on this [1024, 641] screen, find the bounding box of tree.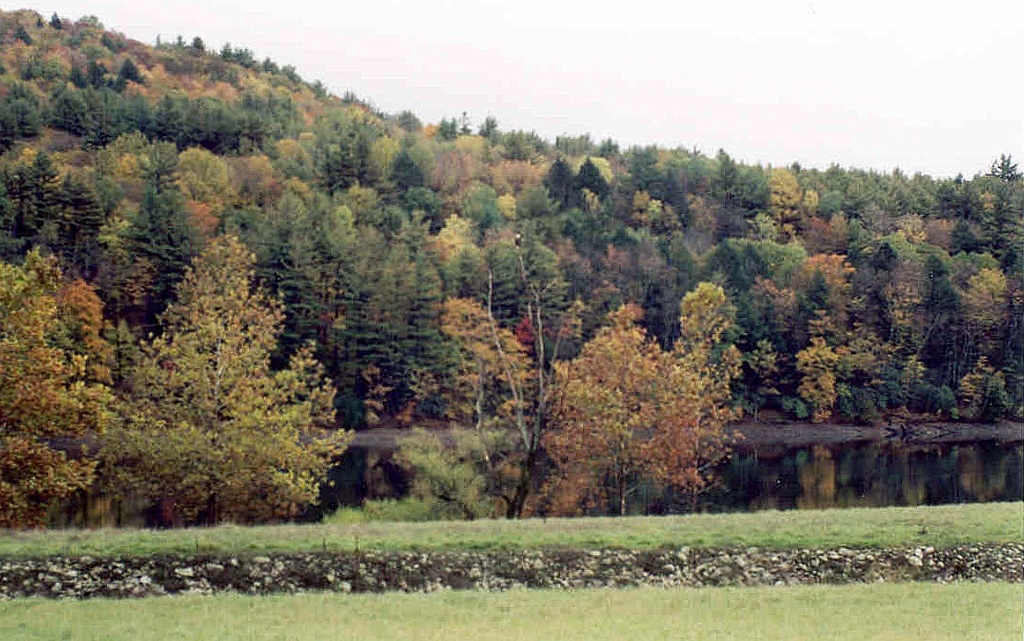
Bounding box: 544,125,604,150.
